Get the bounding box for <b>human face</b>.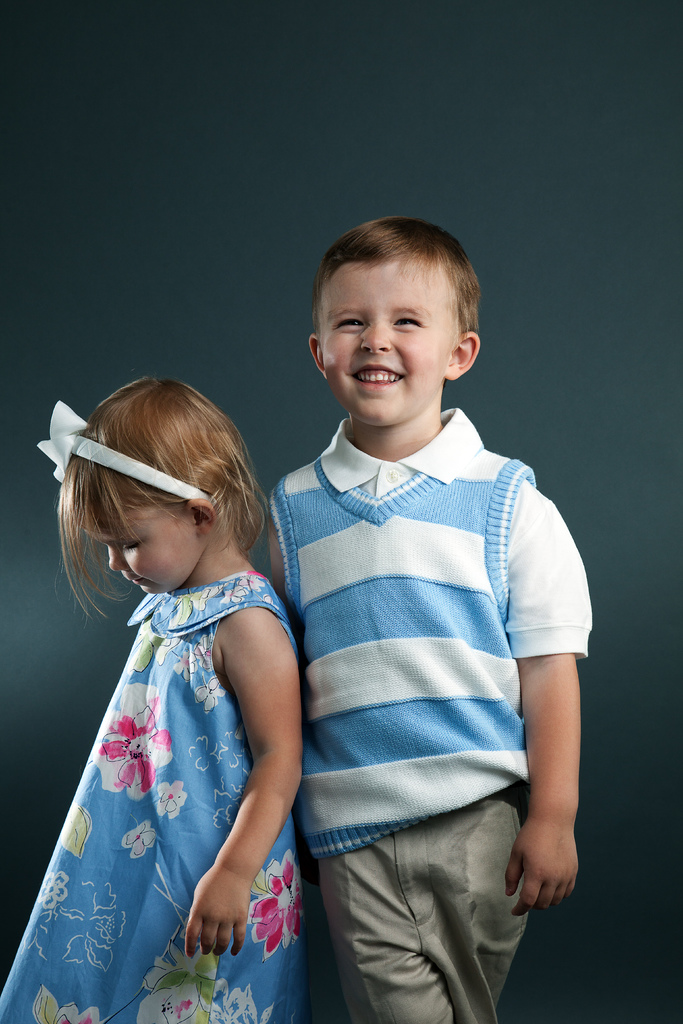
bbox(318, 255, 456, 426).
